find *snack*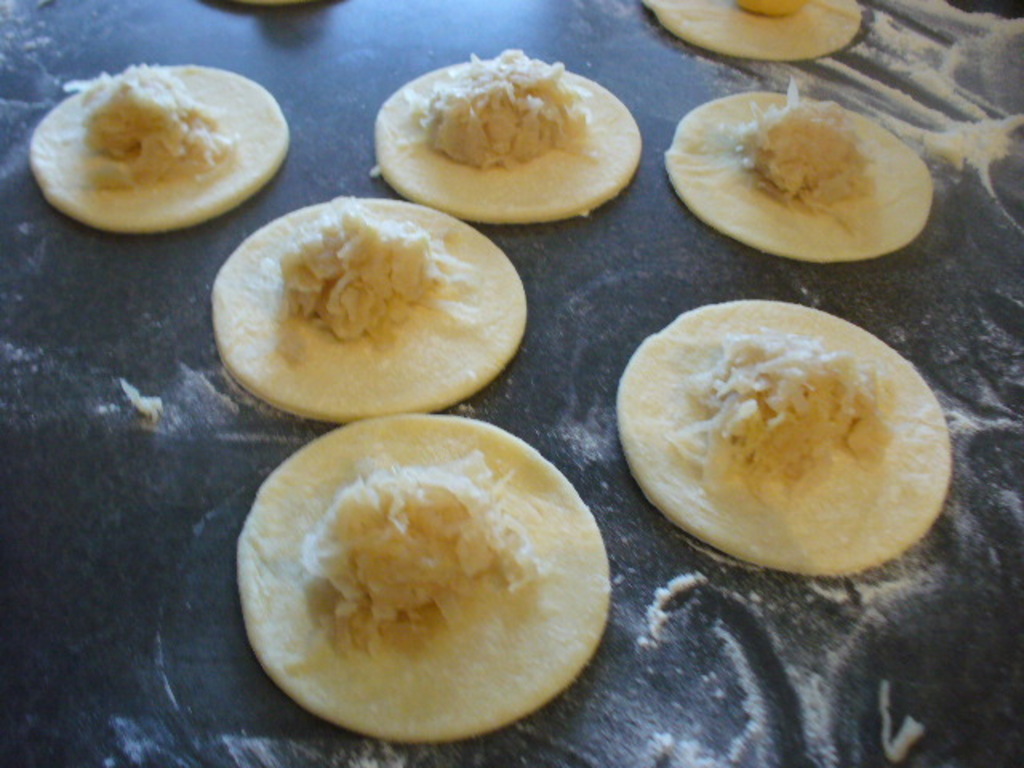
(x1=214, y1=190, x2=531, y2=410)
